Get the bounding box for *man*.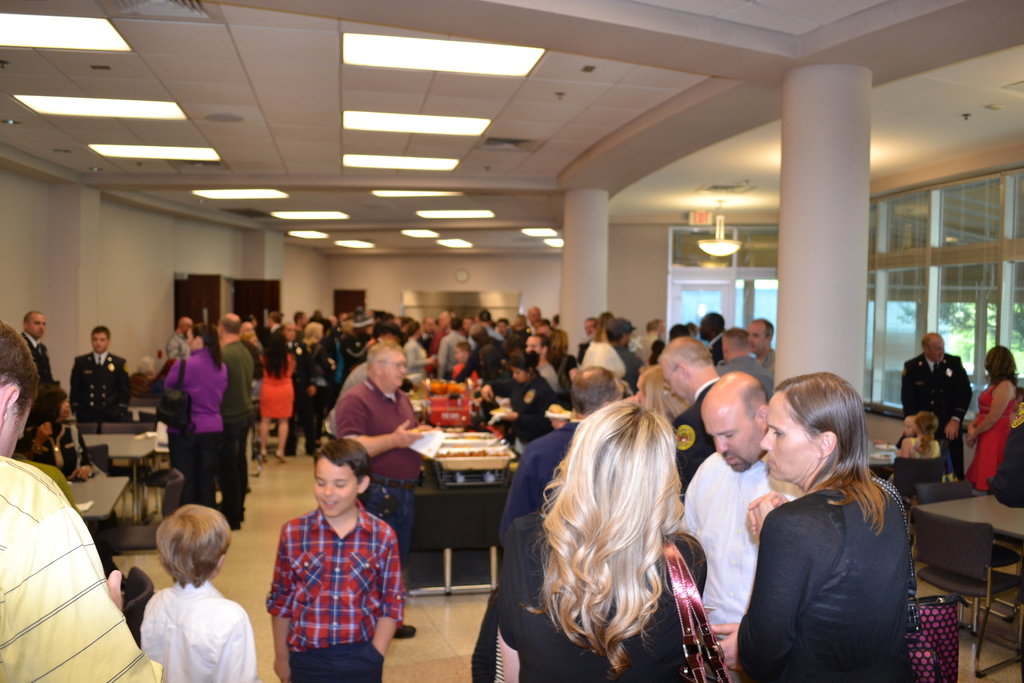
(900,329,971,479).
